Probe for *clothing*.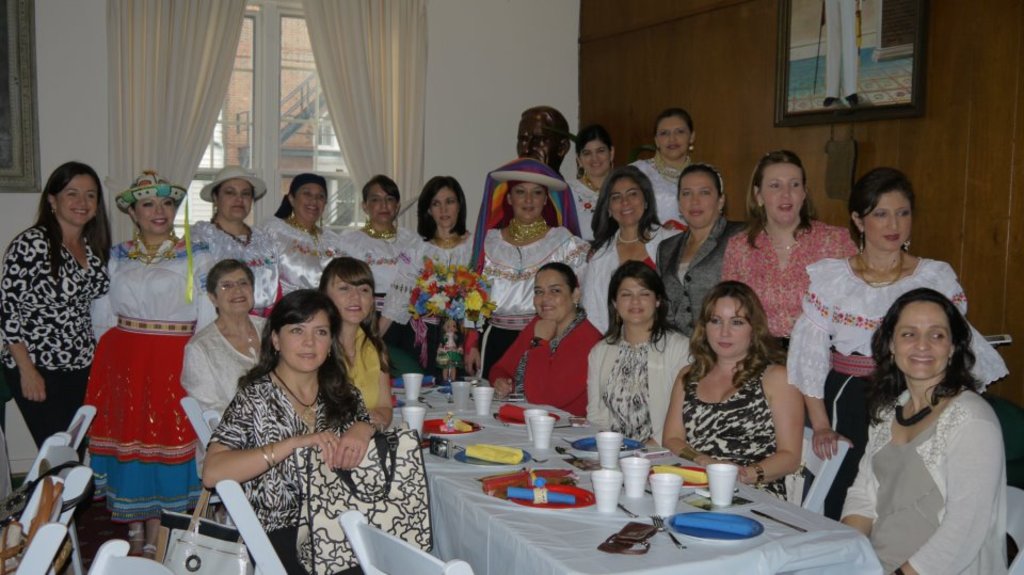
Probe result: <box>484,307,610,414</box>.
